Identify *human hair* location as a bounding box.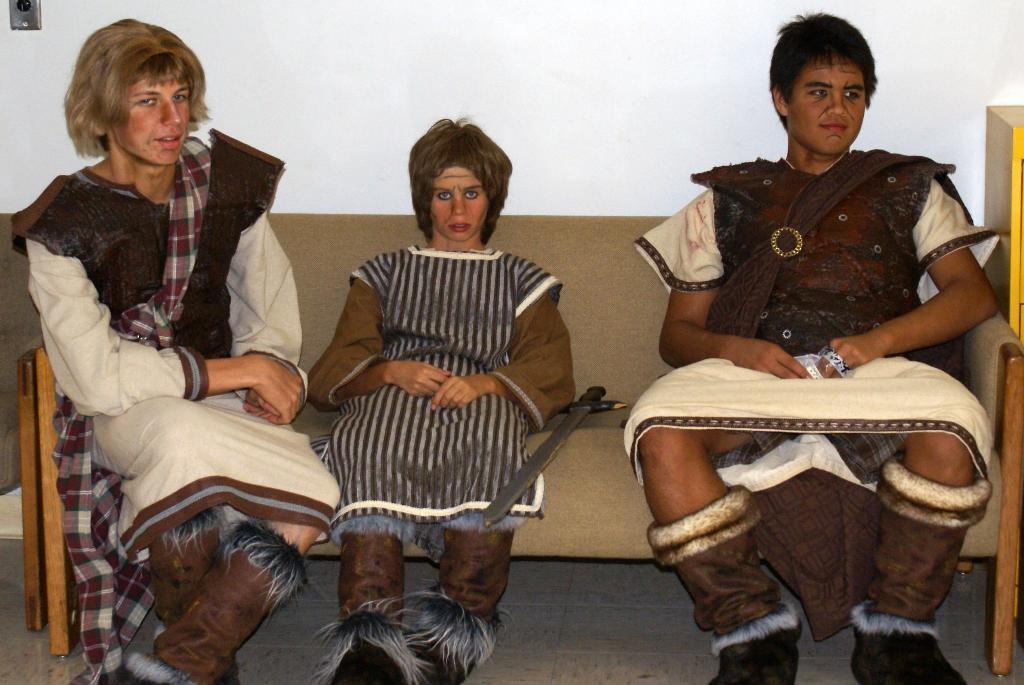
[left=767, top=10, right=881, bottom=136].
